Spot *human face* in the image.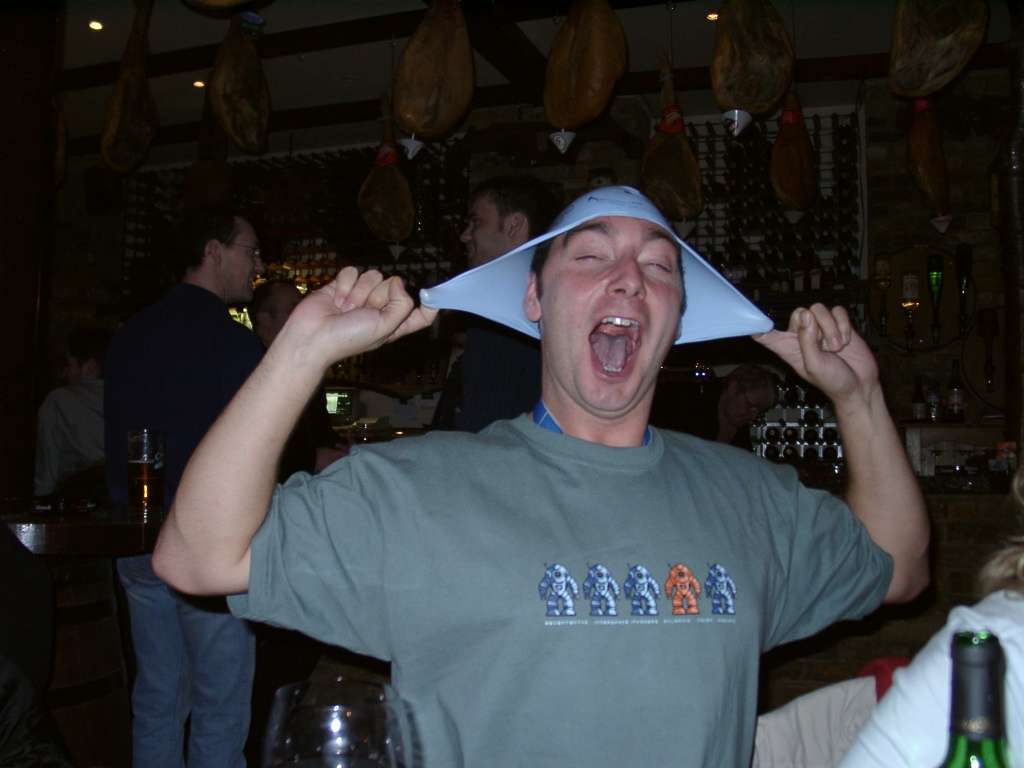
*human face* found at crop(461, 194, 503, 275).
